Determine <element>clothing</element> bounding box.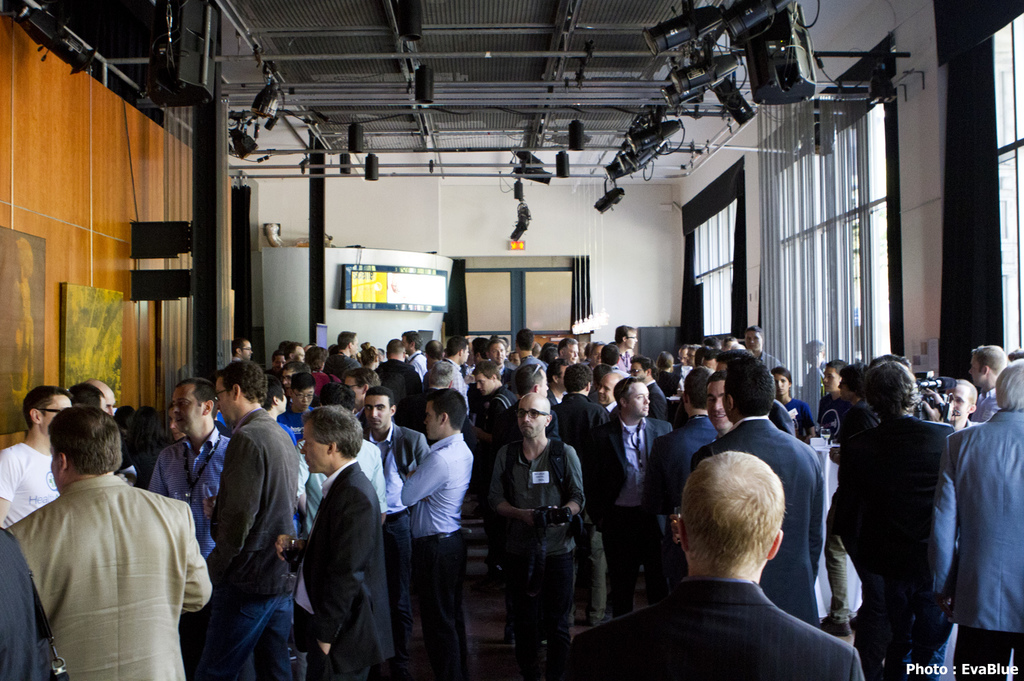
Determined: 372,362,426,426.
